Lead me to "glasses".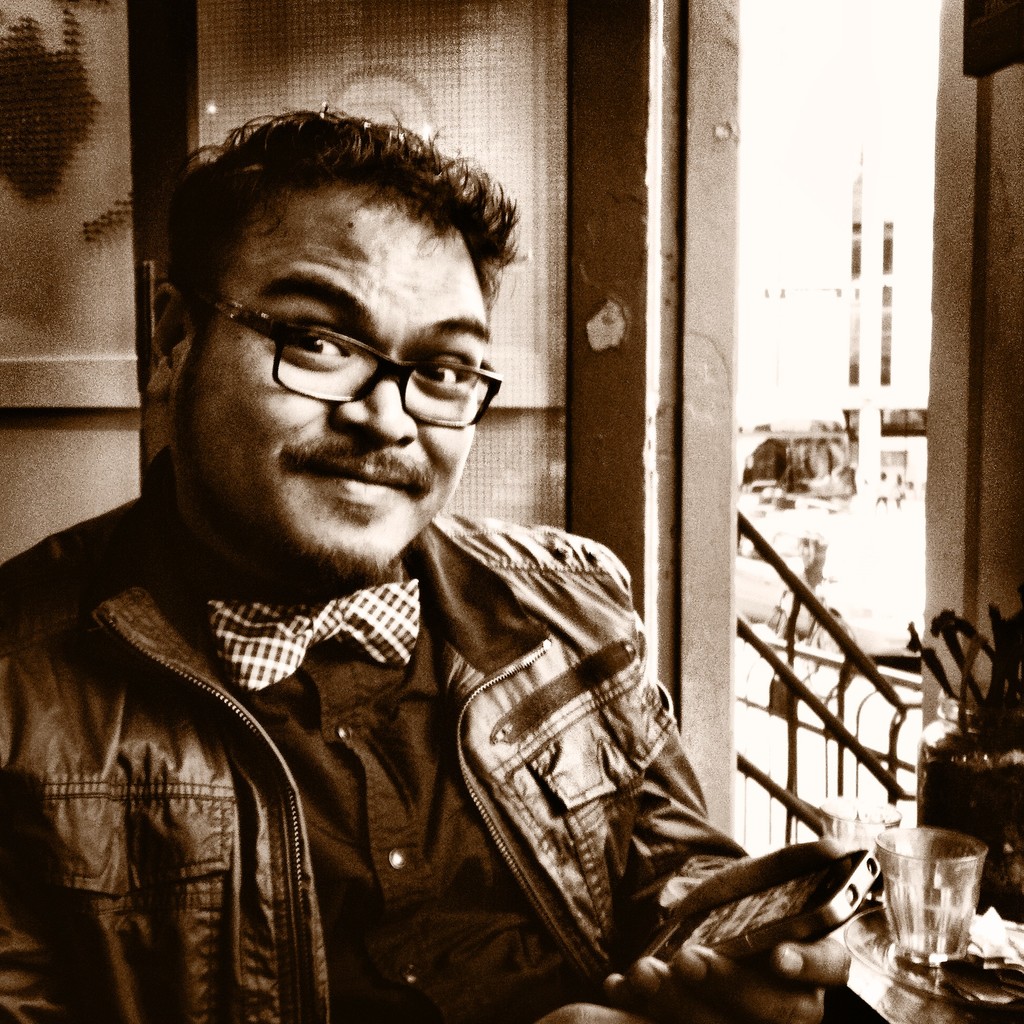
Lead to <bbox>177, 295, 510, 423</bbox>.
